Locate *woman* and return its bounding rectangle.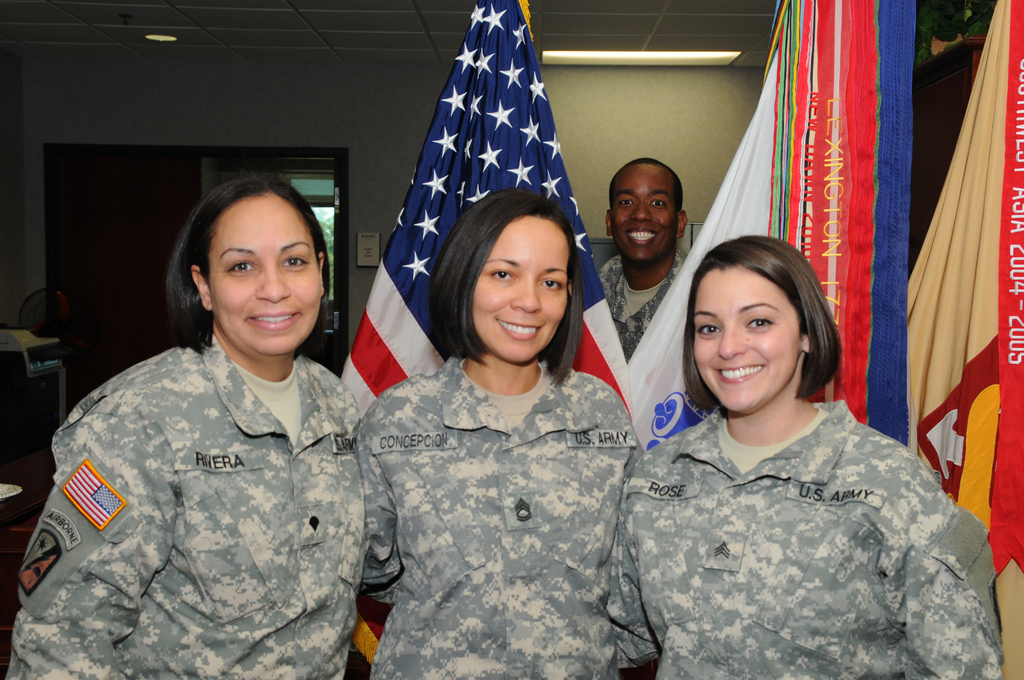
{"left": 616, "top": 238, "right": 1004, "bottom": 679}.
